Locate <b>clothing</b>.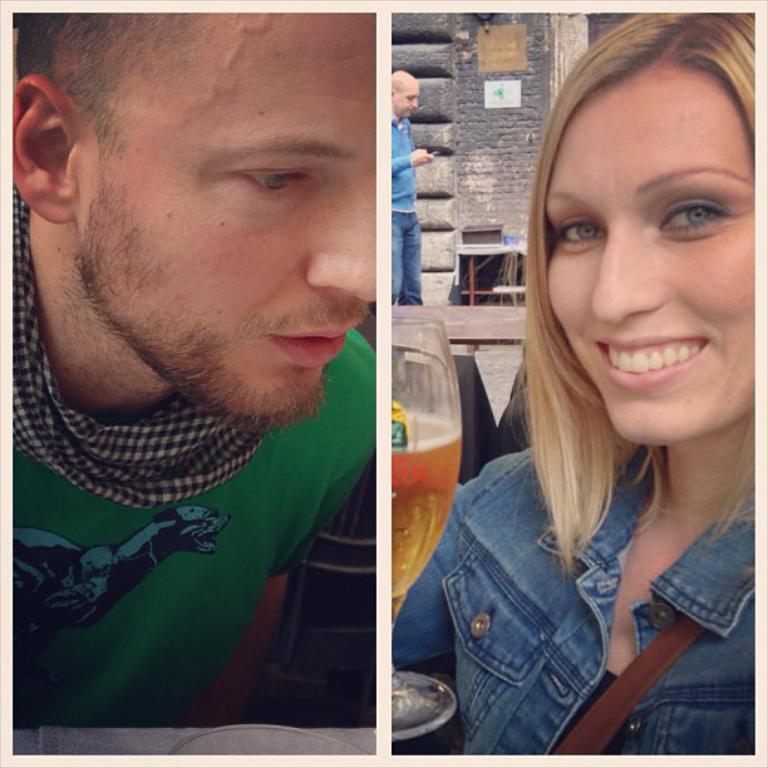
Bounding box: select_region(394, 440, 755, 750).
